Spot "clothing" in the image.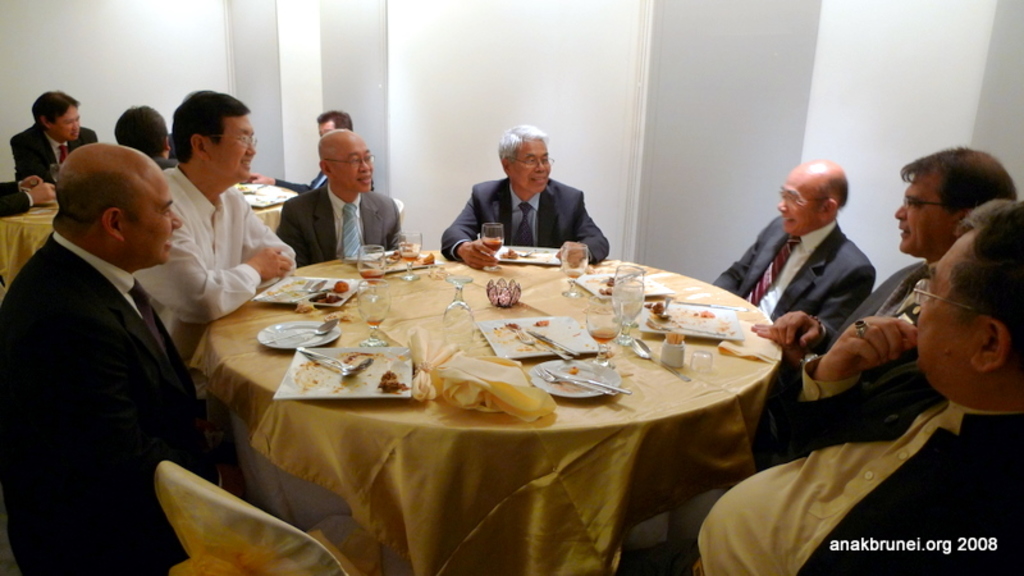
"clothing" found at locate(774, 261, 924, 364).
